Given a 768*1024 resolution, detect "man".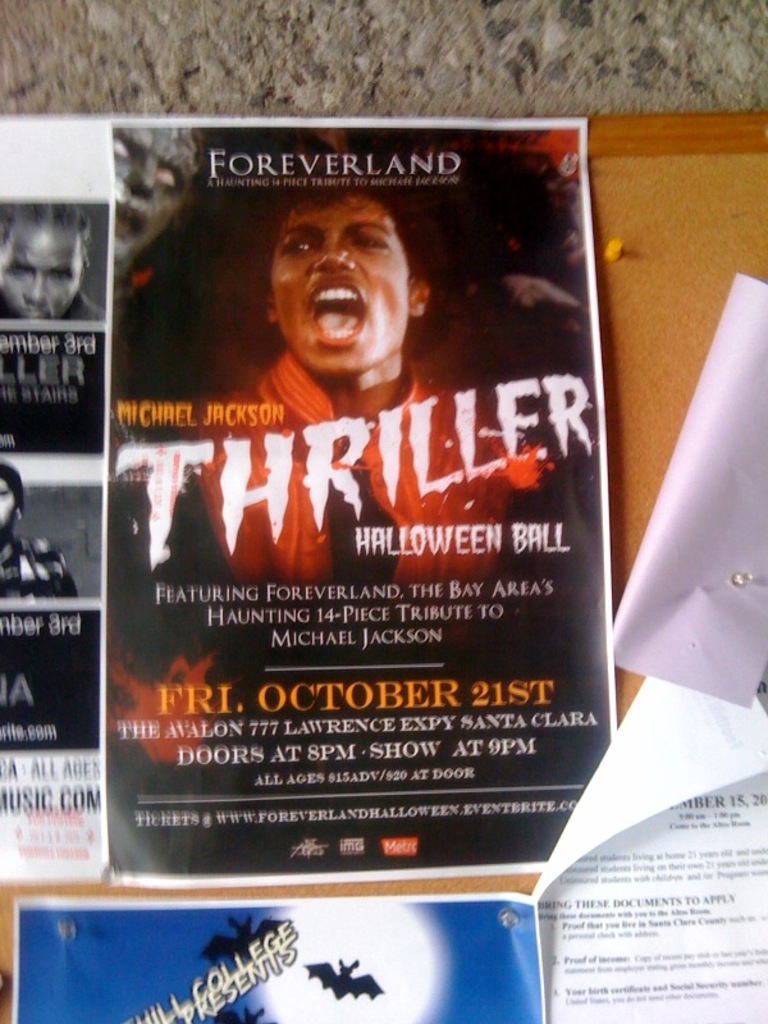
(0, 457, 93, 611).
